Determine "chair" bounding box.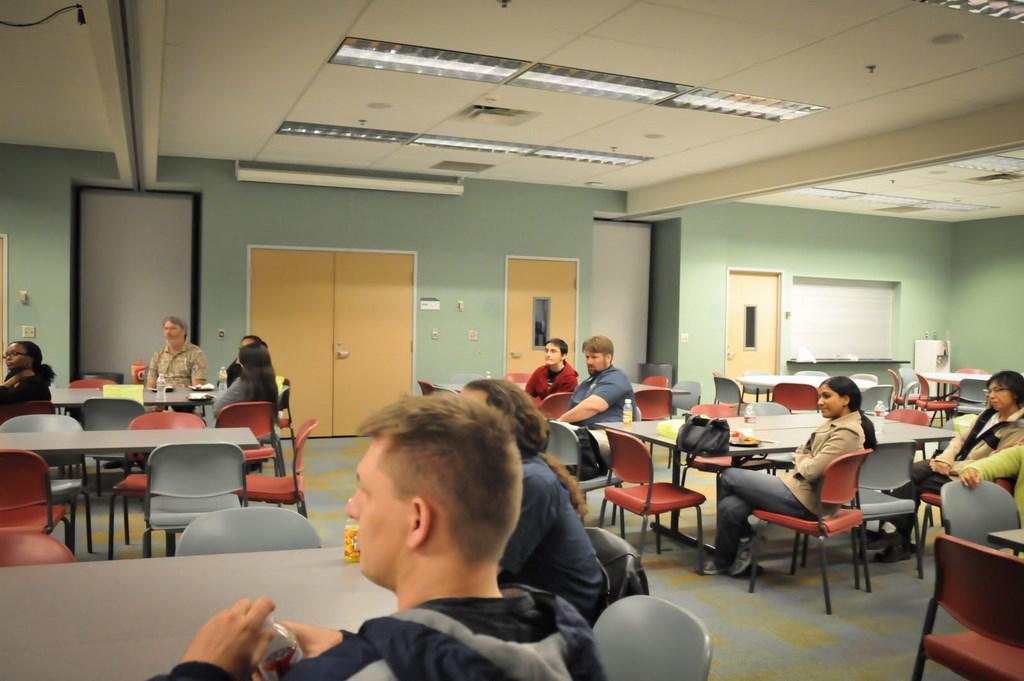
Determined: l=103, t=410, r=209, b=563.
